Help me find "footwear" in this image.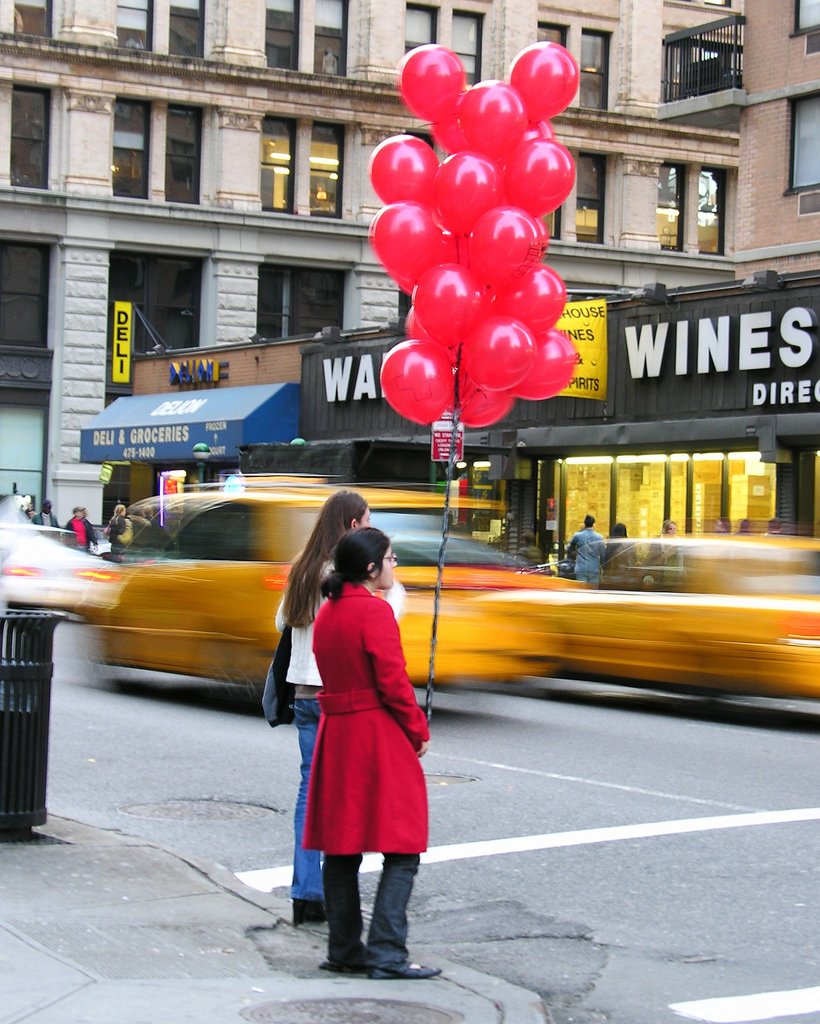
Found it: box=[296, 886, 331, 925].
